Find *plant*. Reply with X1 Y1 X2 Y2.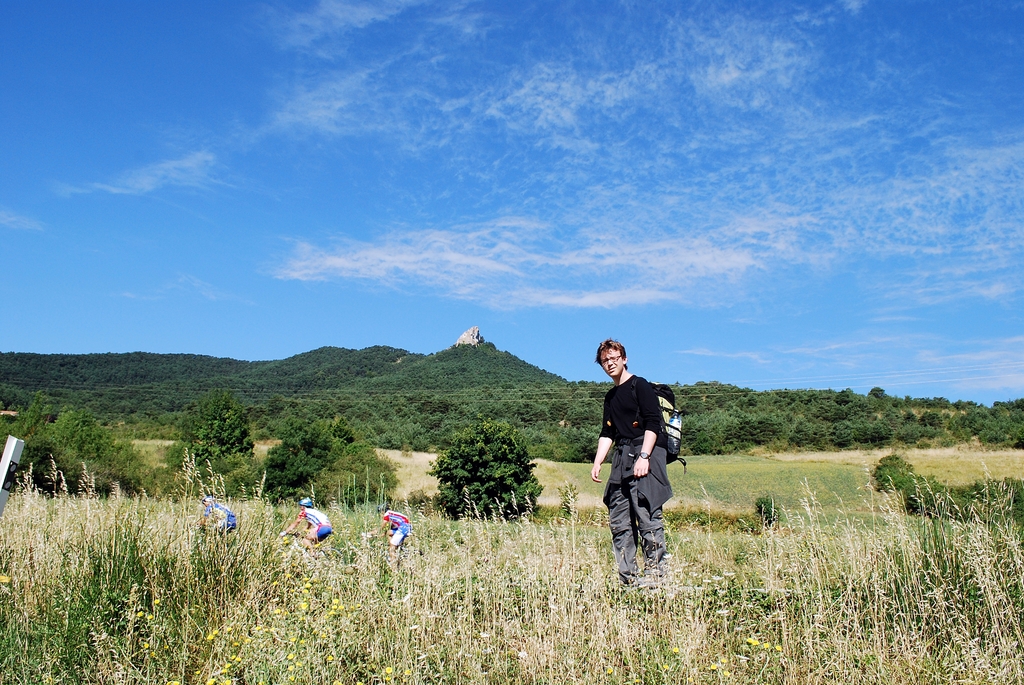
426 407 540 527.
